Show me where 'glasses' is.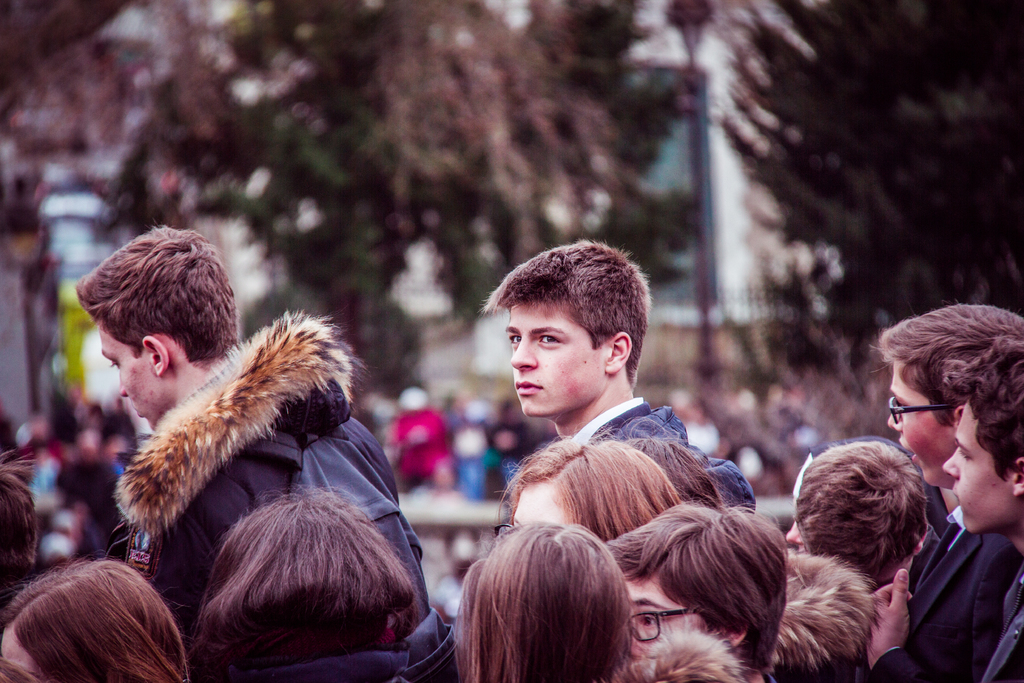
'glasses' is at box=[888, 394, 949, 422].
